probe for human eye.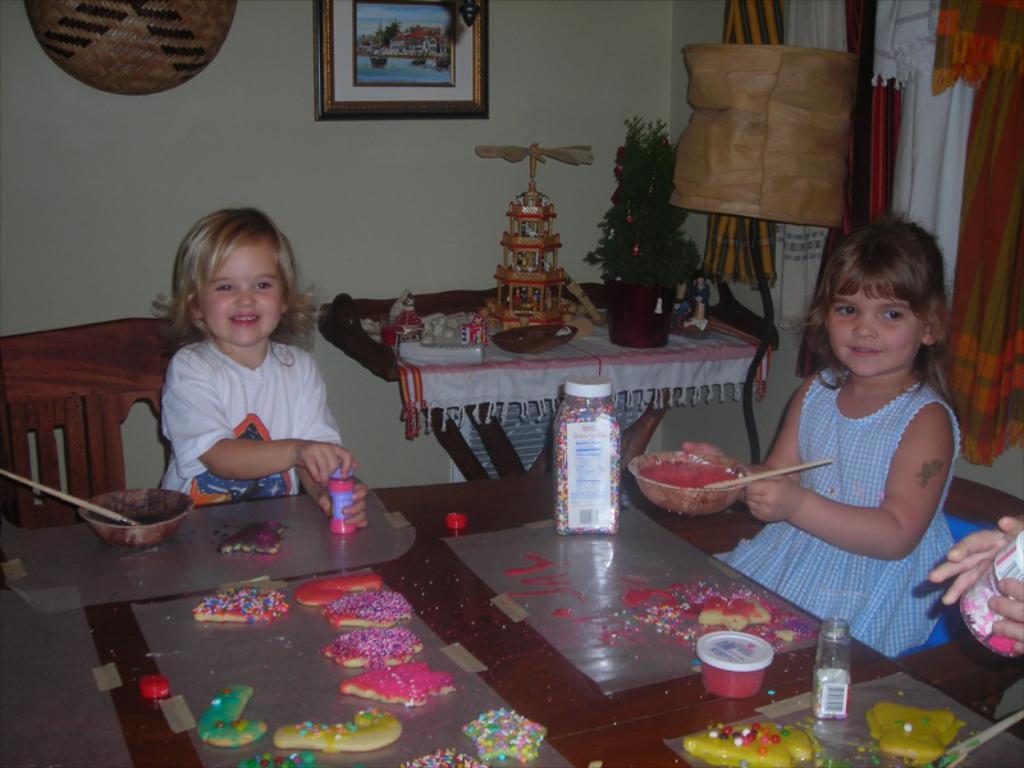
Probe result: x1=877 y1=305 x2=904 y2=325.
